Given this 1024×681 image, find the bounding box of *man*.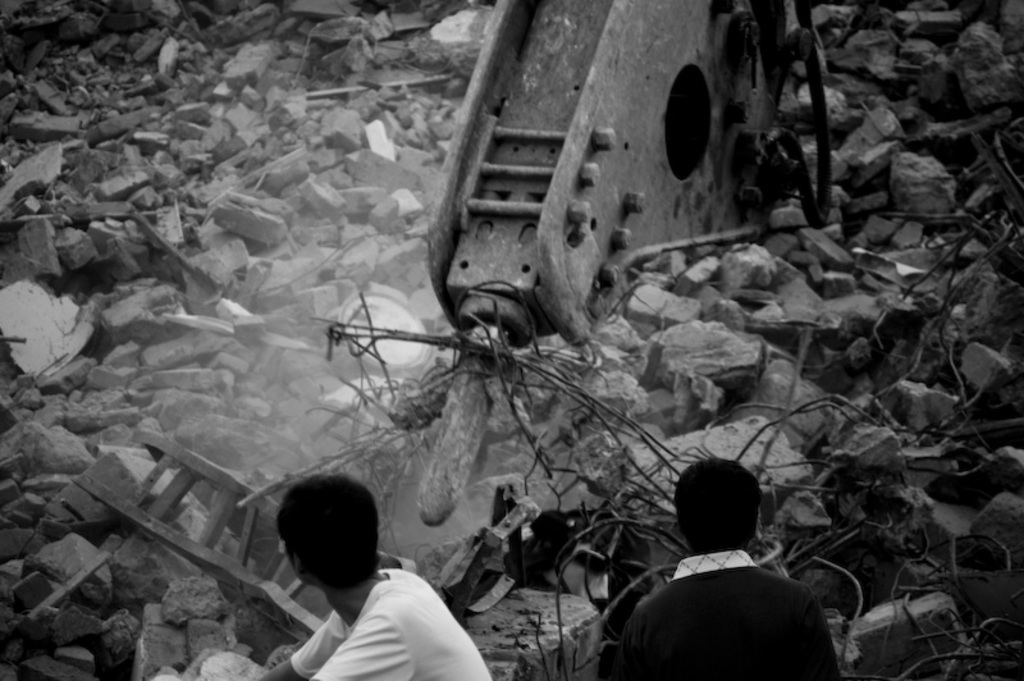
[603,454,852,680].
